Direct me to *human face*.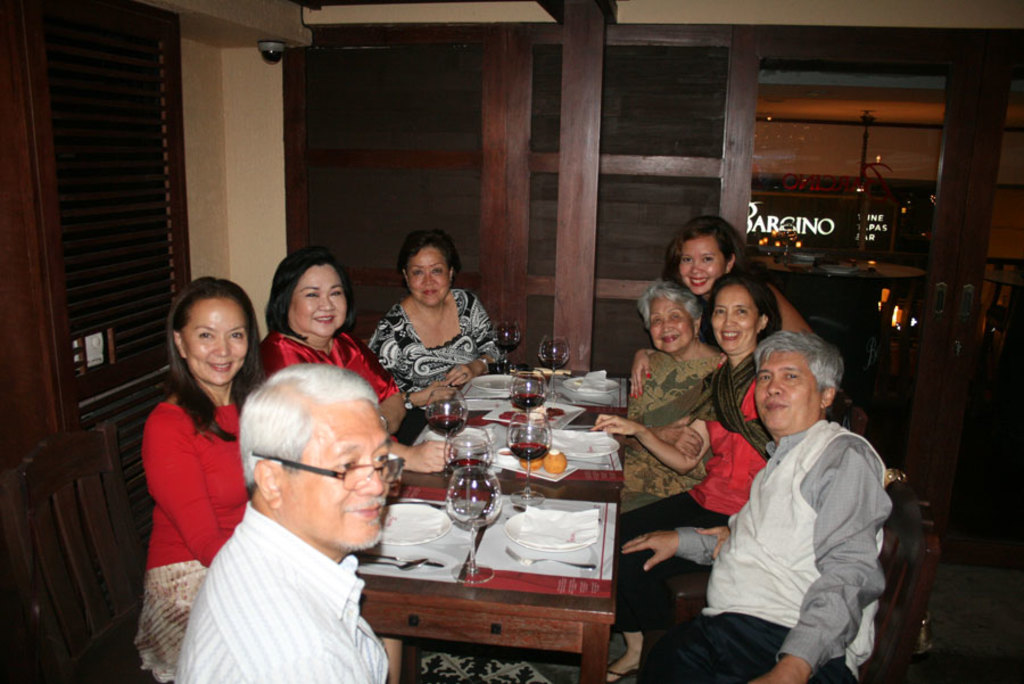
Direction: [646, 296, 693, 356].
